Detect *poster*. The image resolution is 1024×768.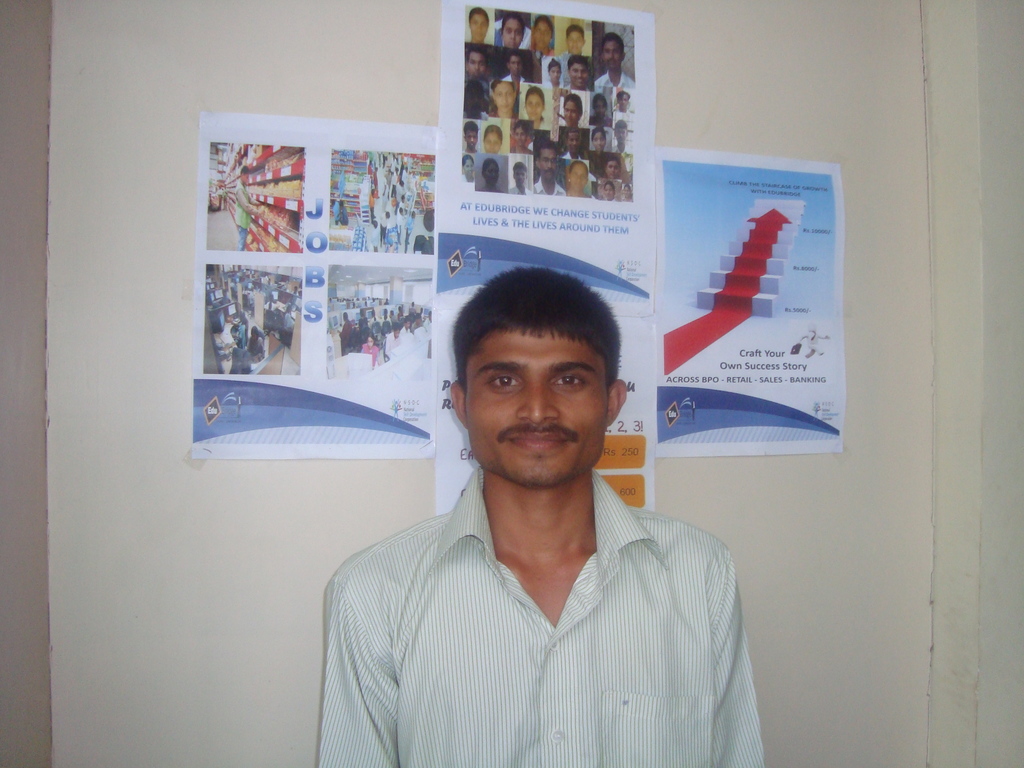
pyautogui.locateOnScreen(438, 0, 663, 310).
